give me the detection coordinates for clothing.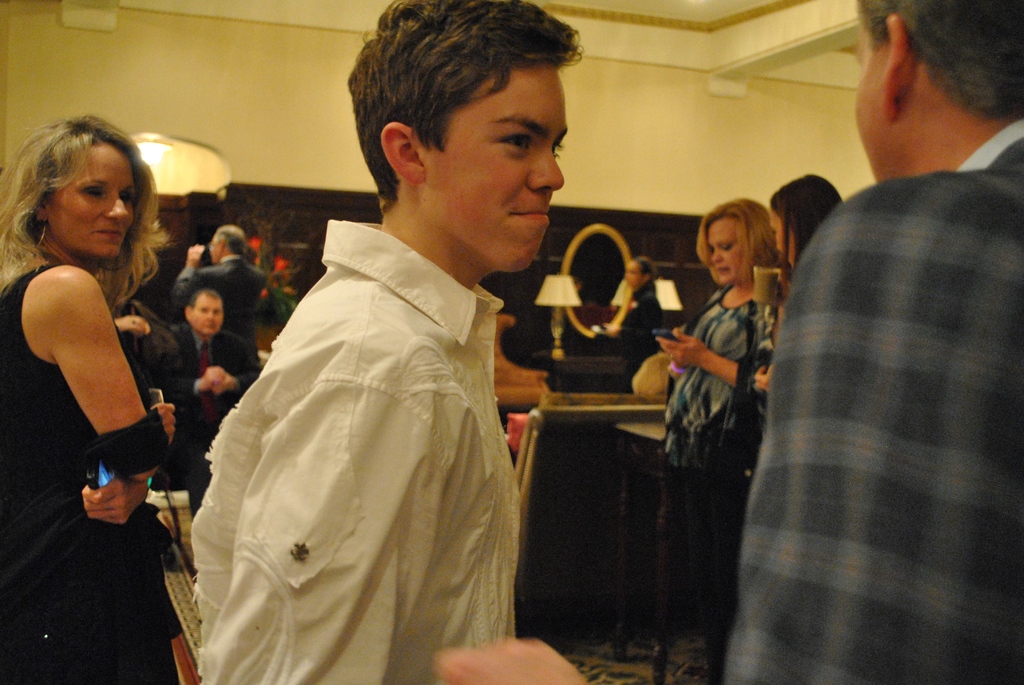
(0,257,175,684).
